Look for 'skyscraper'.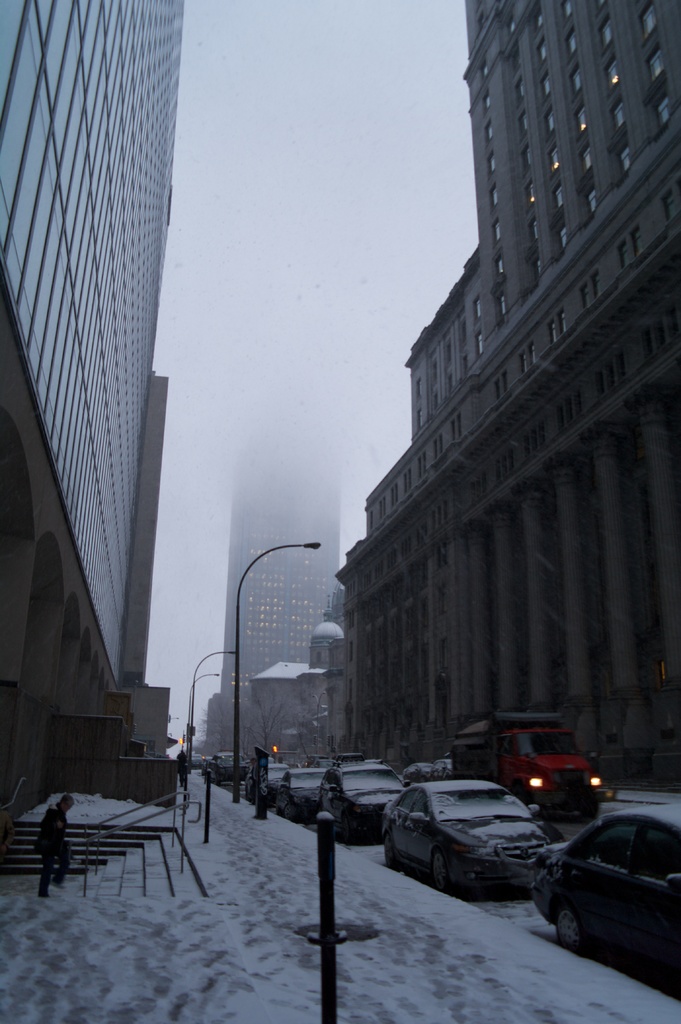
Found: <region>0, 0, 211, 818</region>.
